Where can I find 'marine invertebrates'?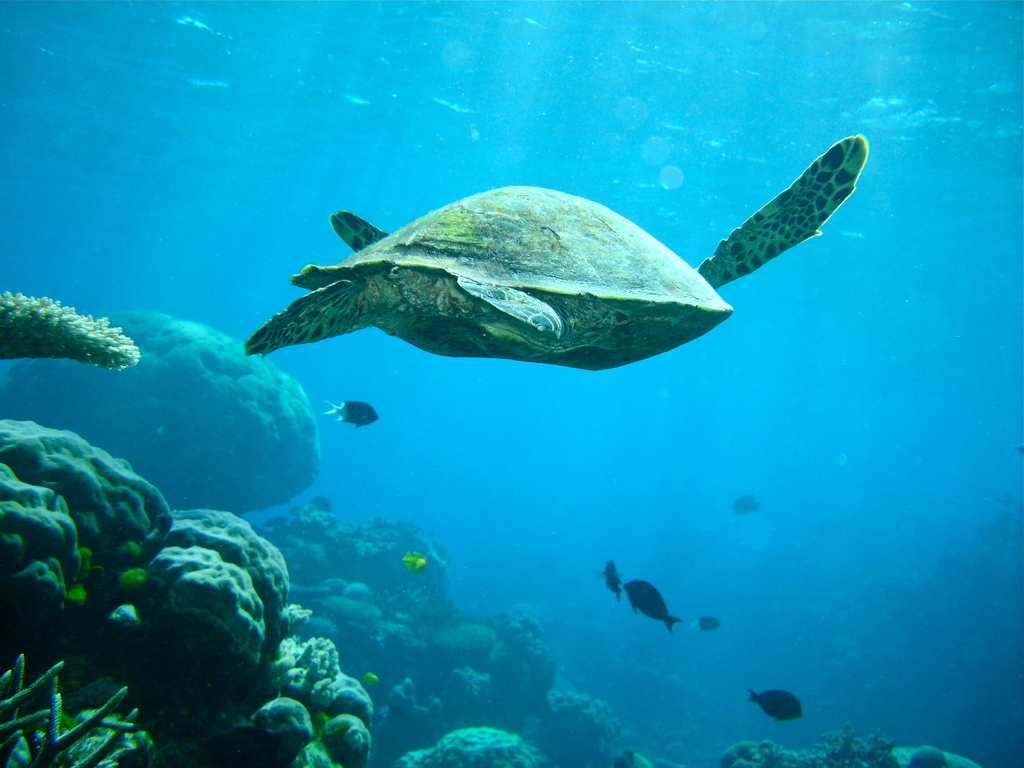
You can find it at crop(490, 591, 554, 718).
